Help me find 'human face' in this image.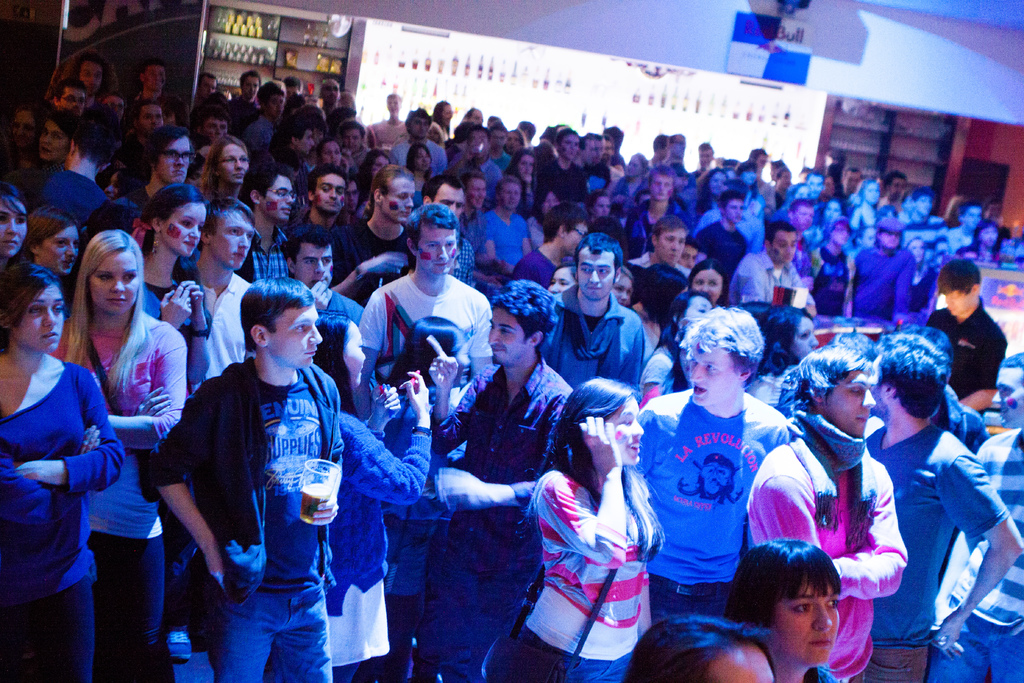
Found it: (x1=833, y1=222, x2=846, y2=245).
